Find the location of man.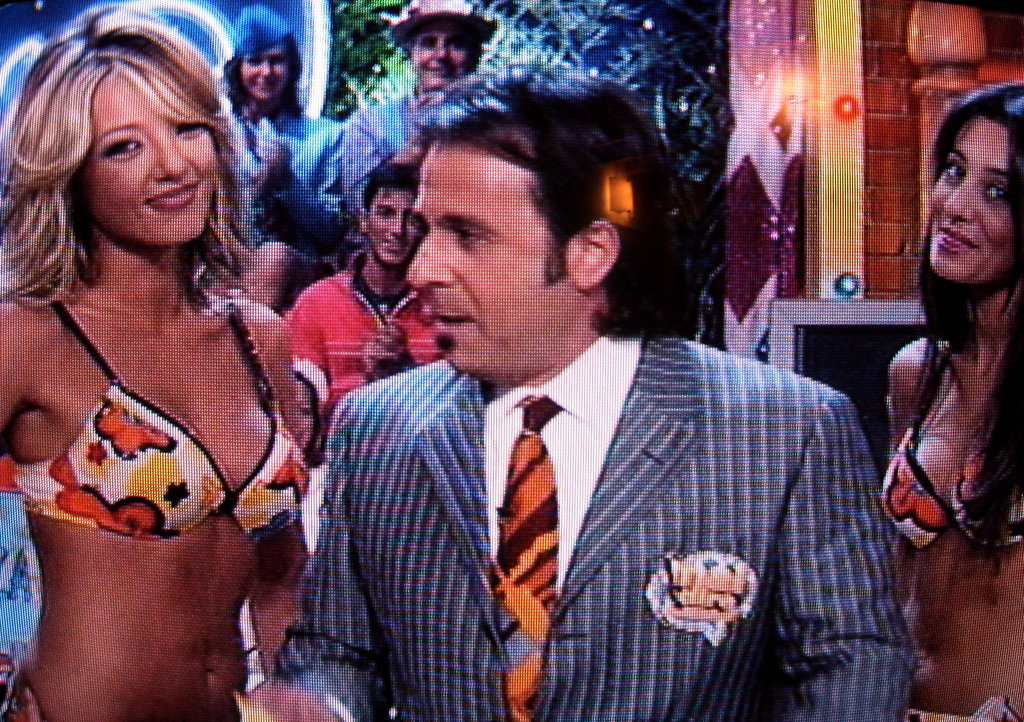
Location: Rect(280, 165, 450, 428).
